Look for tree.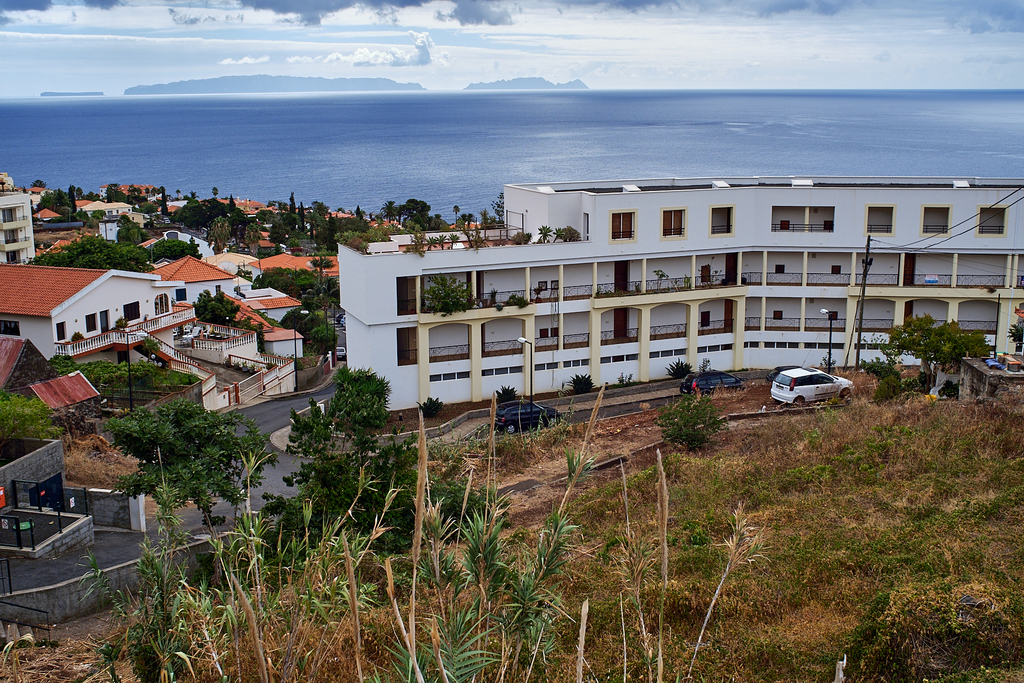
Found: {"left": 255, "top": 264, "right": 337, "bottom": 305}.
